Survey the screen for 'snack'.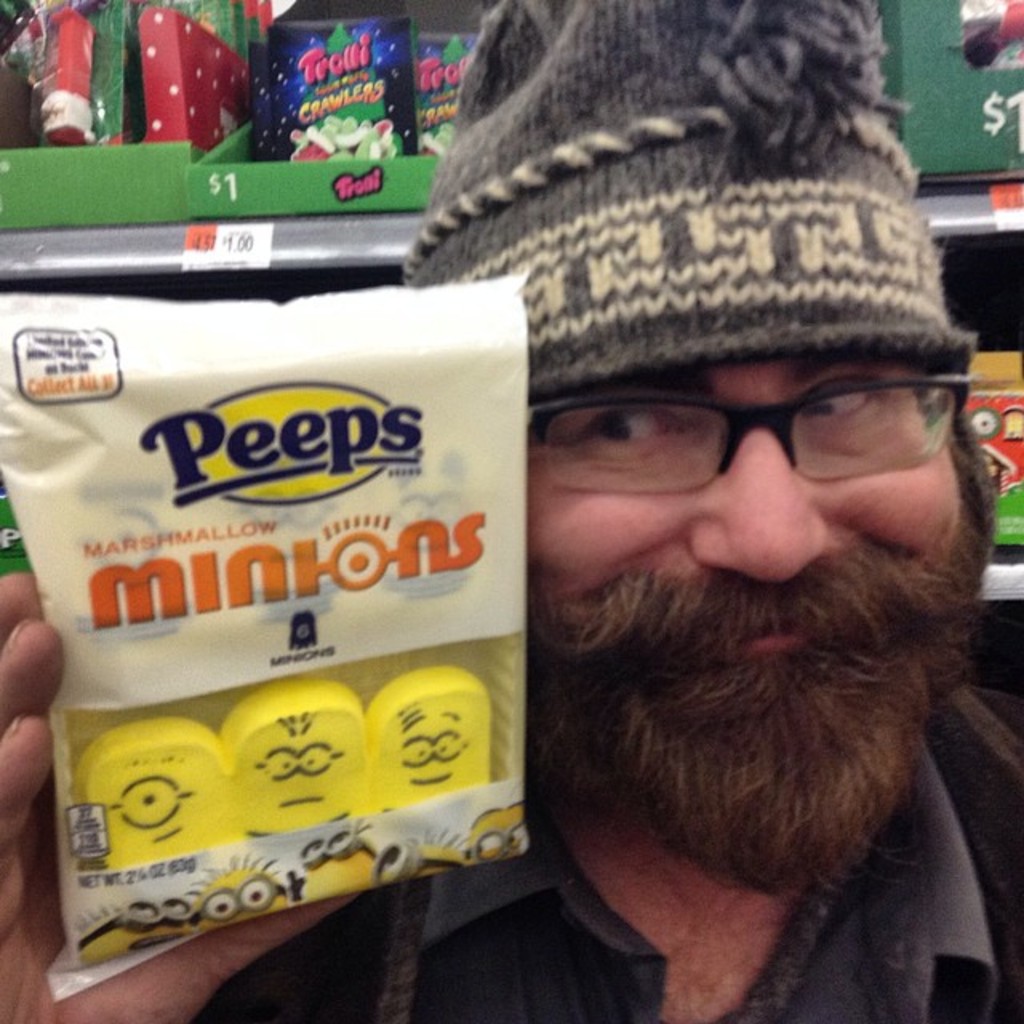
Survey found: (left=32, top=246, right=554, bottom=954).
